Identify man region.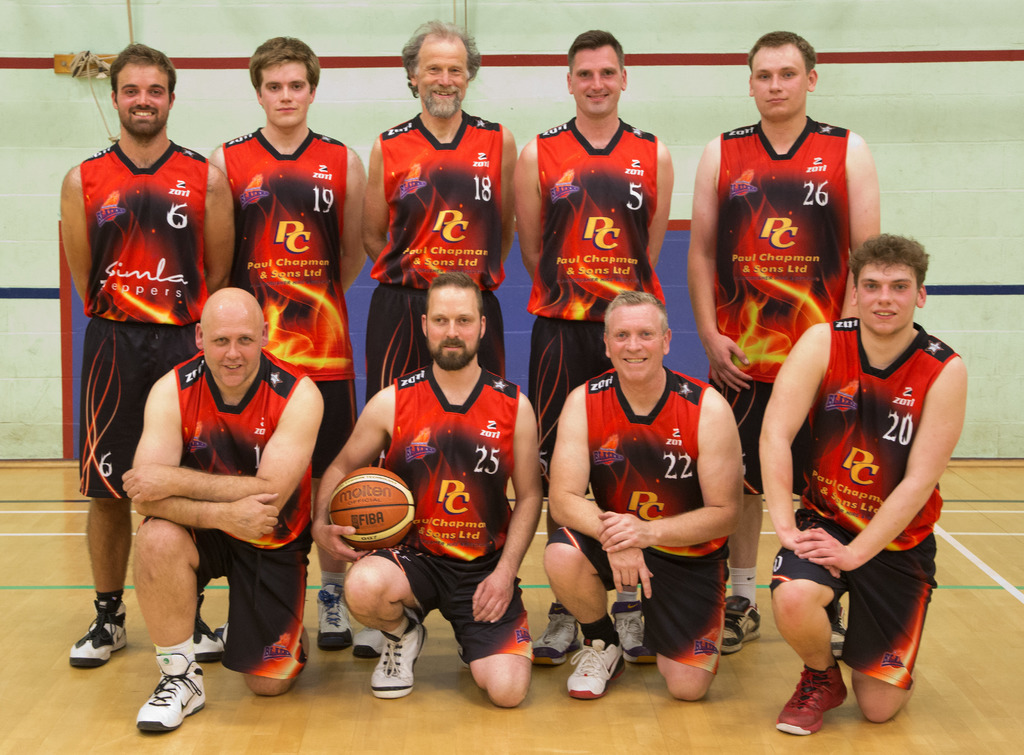
Region: 118:283:328:736.
